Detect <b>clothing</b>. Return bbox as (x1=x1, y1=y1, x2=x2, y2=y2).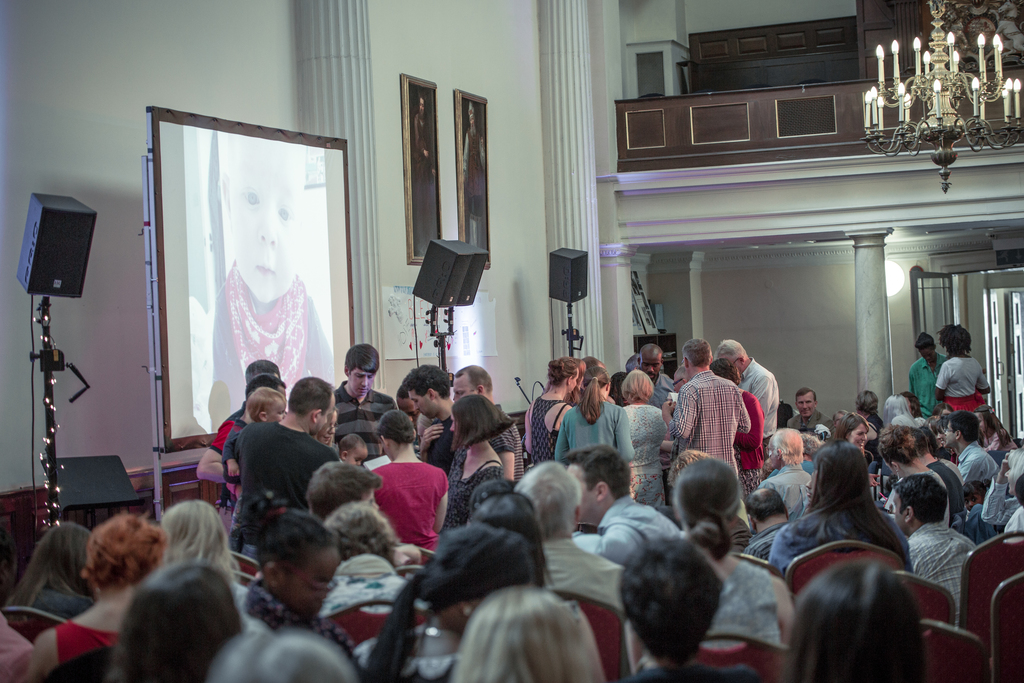
(x1=935, y1=349, x2=989, y2=414).
